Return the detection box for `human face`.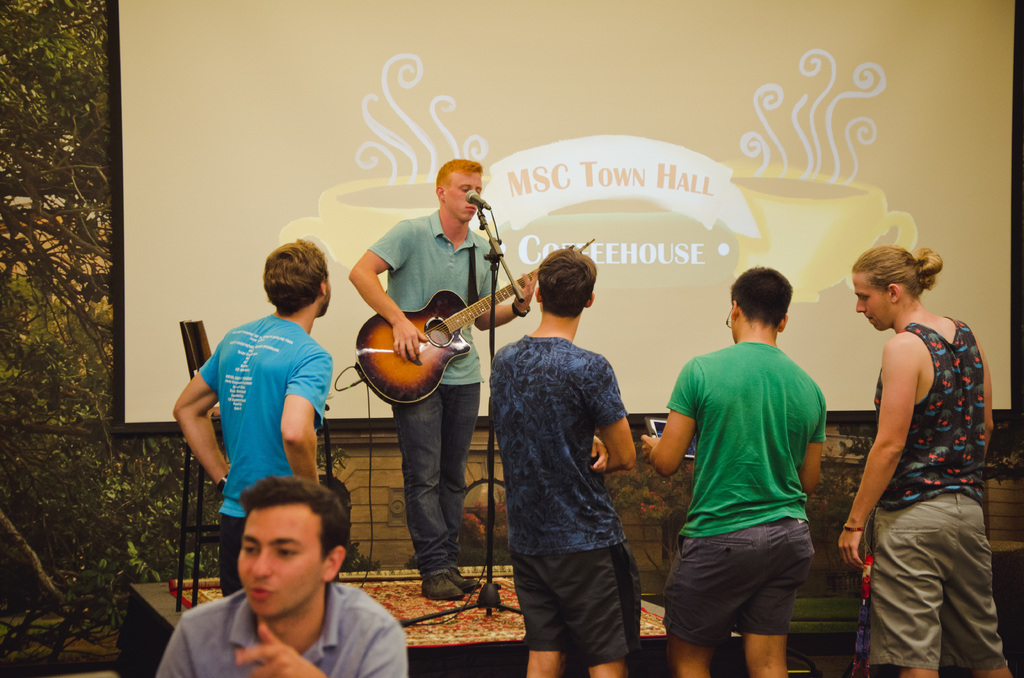
(447,172,483,225).
